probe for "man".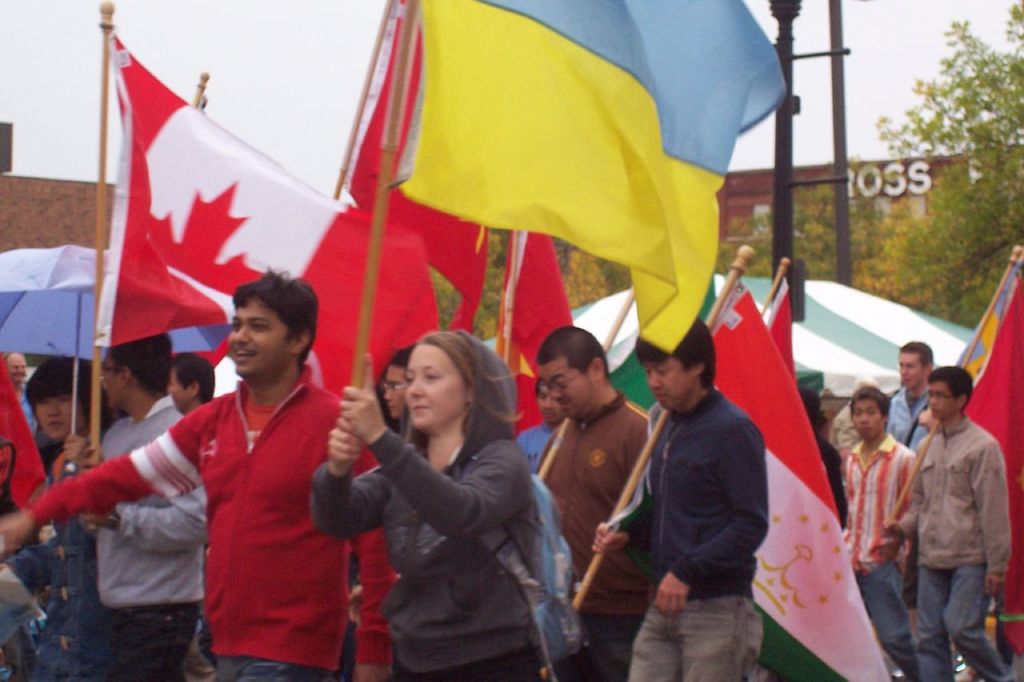
Probe result: (left=0, top=258, right=402, bottom=681).
